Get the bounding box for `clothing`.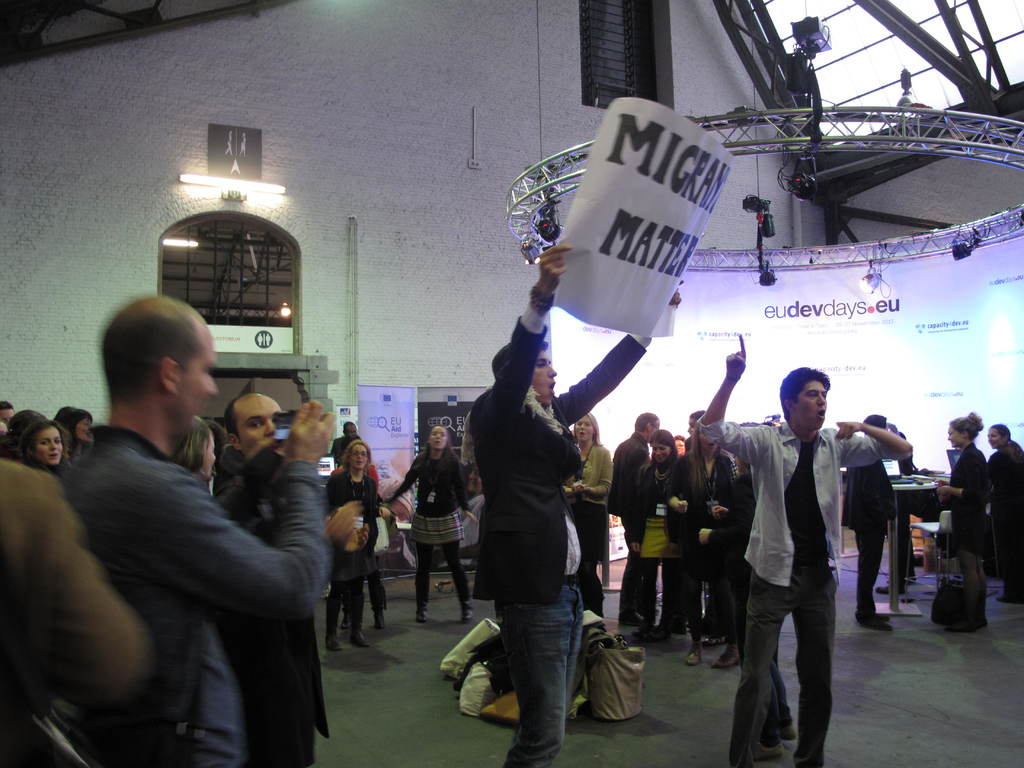
x1=607, y1=429, x2=654, y2=628.
